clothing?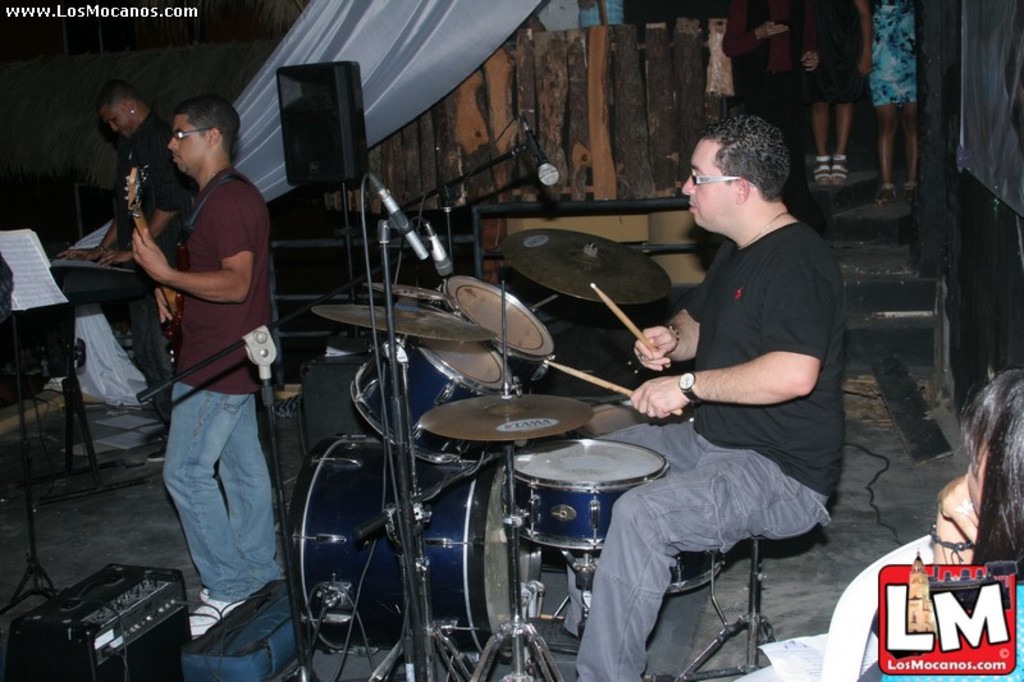
x1=577 y1=420 x2=823 y2=681
